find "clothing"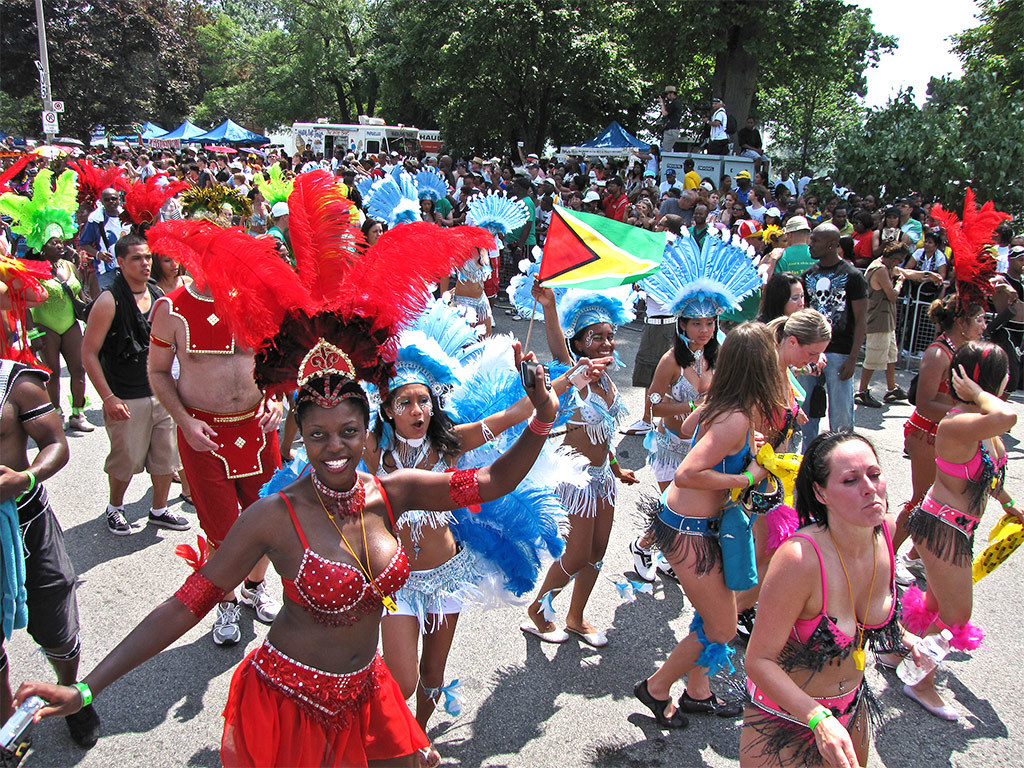
locate(99, 270, 169, 479)
